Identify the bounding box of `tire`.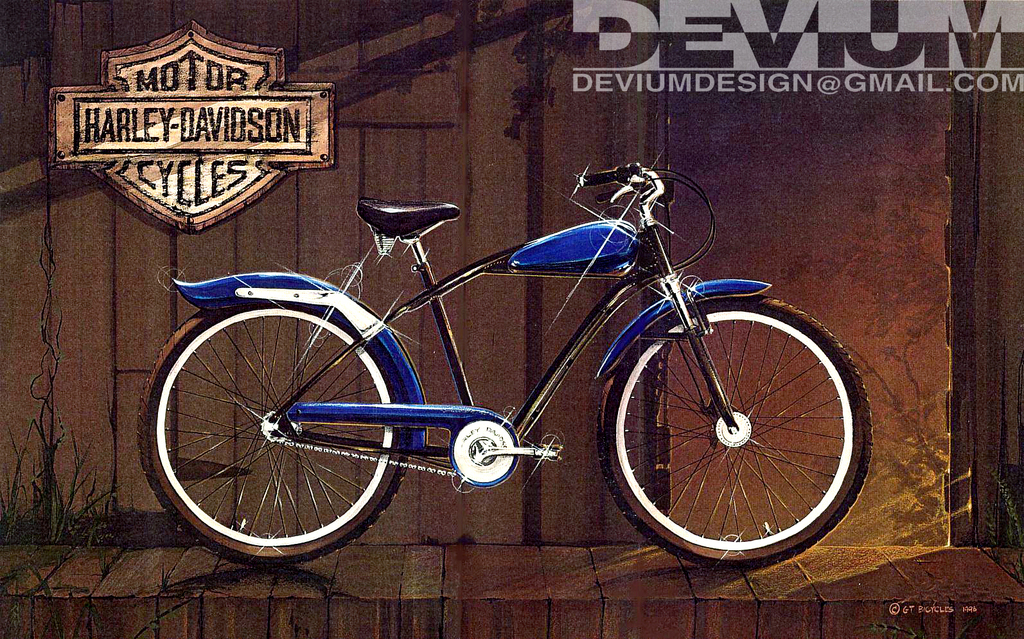
box(596, 293, 874, 577).
